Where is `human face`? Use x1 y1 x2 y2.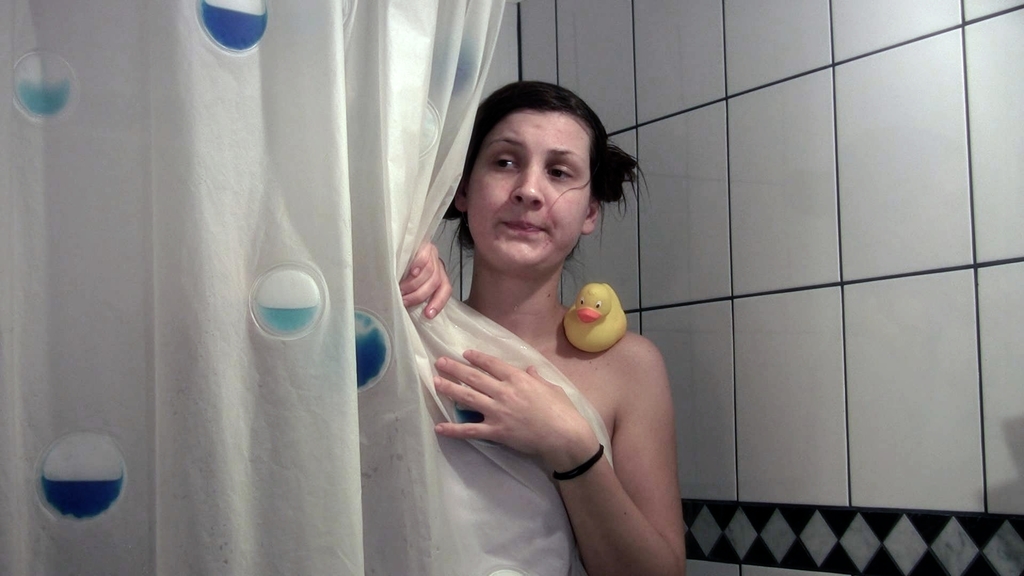
464 112 590 277.
